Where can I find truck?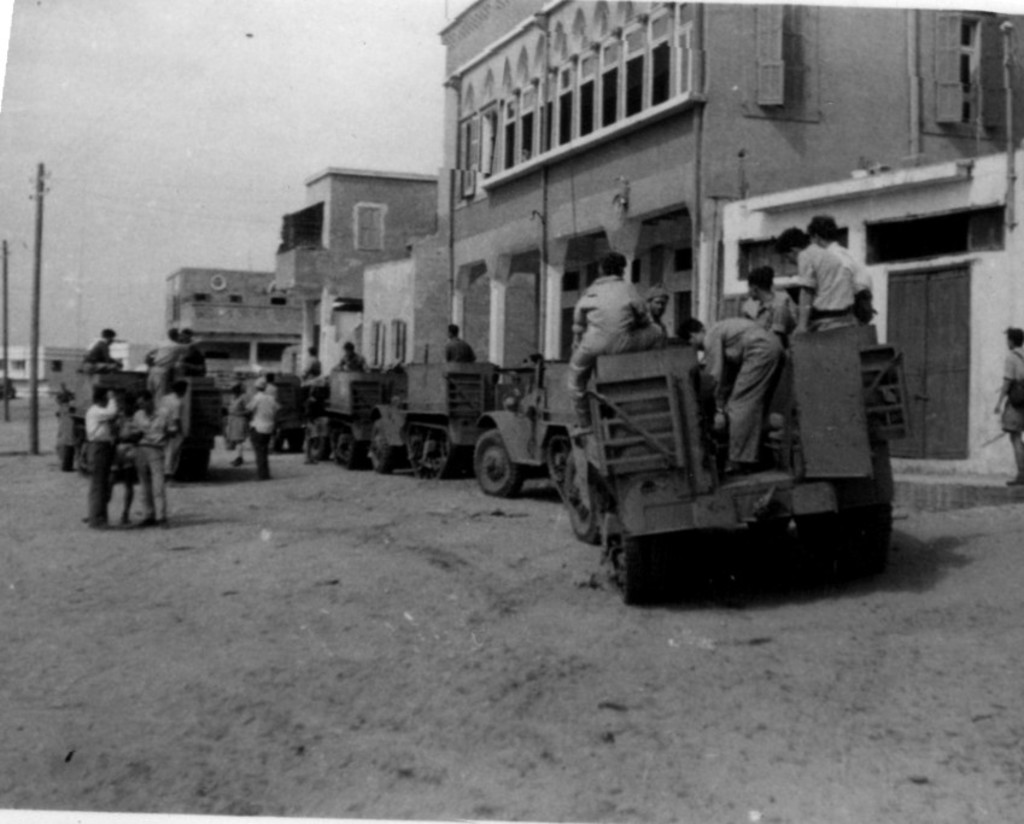
You can find it at rect(362, 345, 533, 502).
